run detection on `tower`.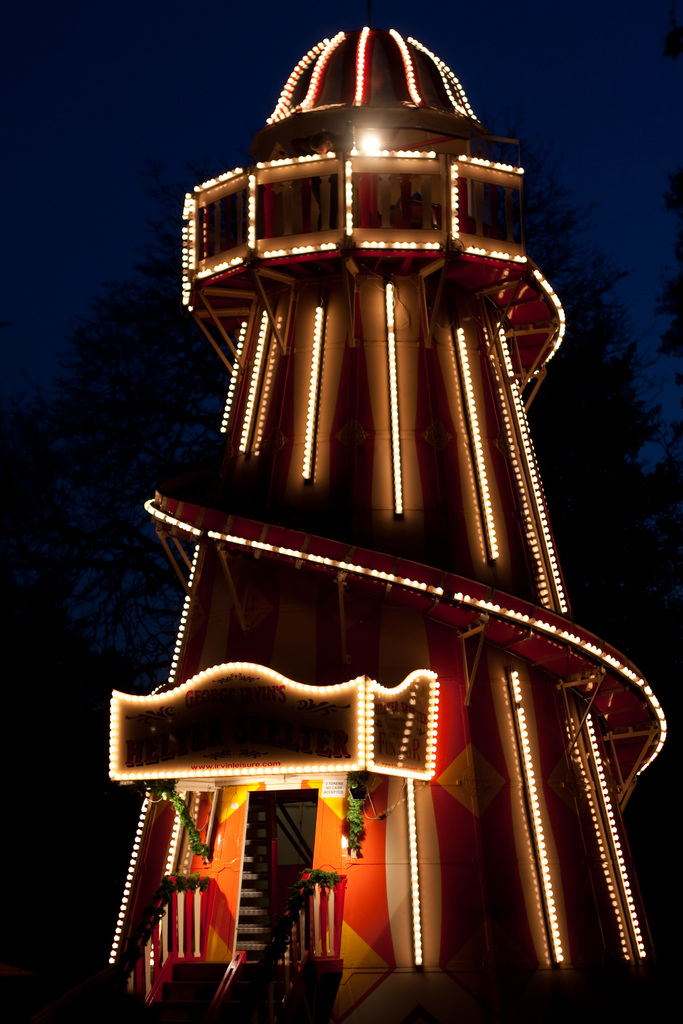
Result: <bbox>99, 84, 654, 1016</bbox>.
